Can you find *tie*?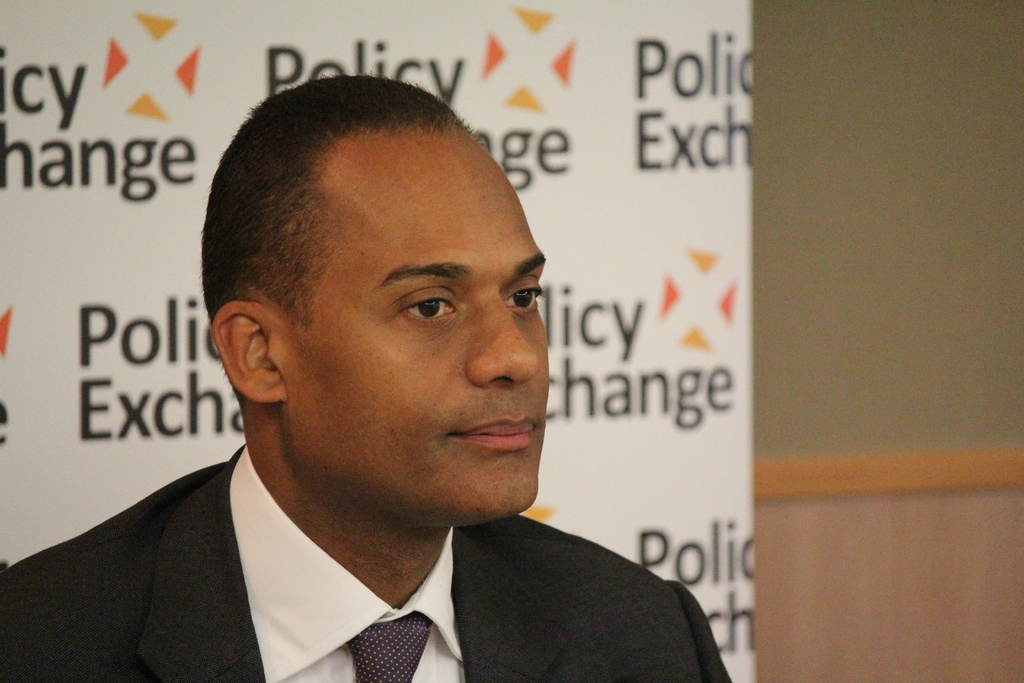
Yes, bounding box: (344, 608, 435, 682).
